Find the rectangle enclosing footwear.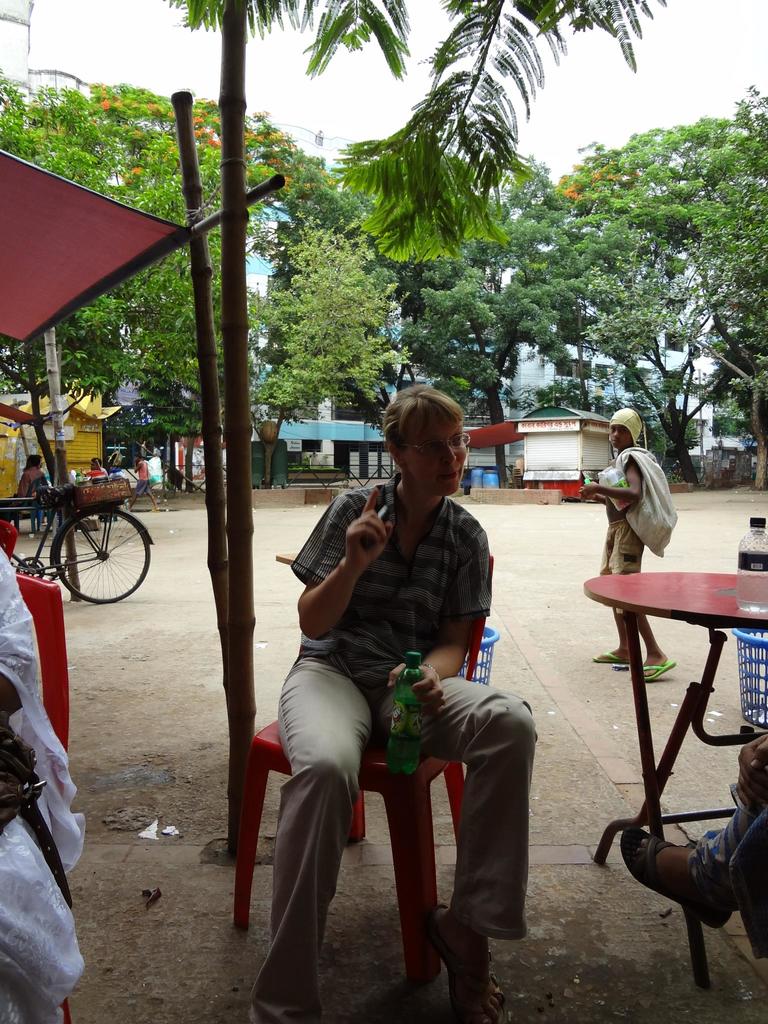
(618,828,741,927).
